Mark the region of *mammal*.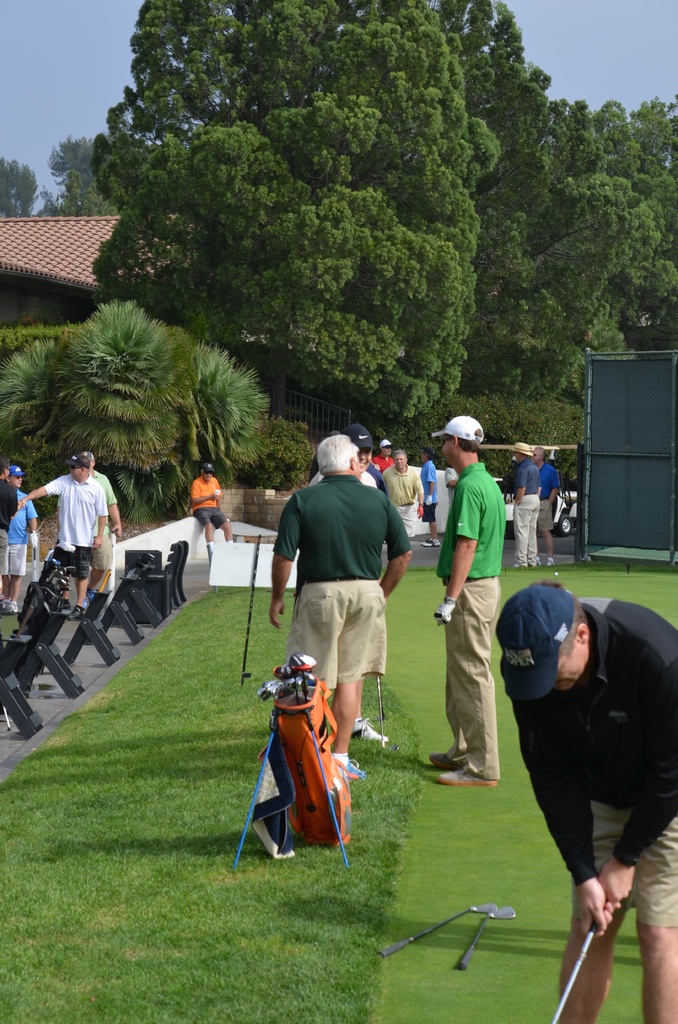
Region: (x1=372, y1=435, x2=398, y2=473).
